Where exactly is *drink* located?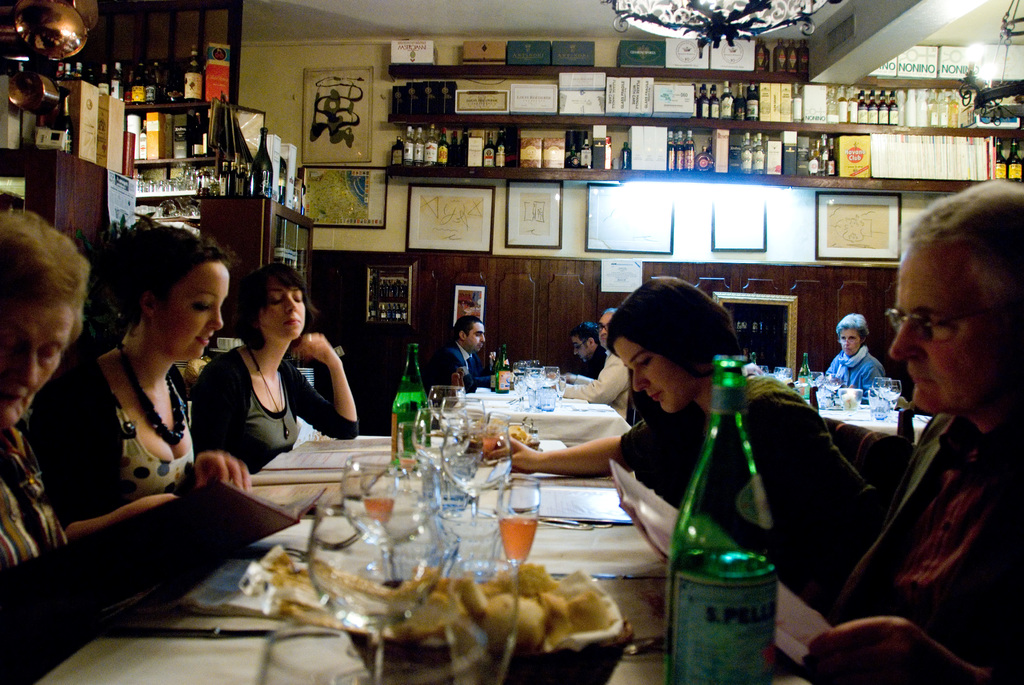
Its bounding box is l=496, t=125, r=507, b=166.
